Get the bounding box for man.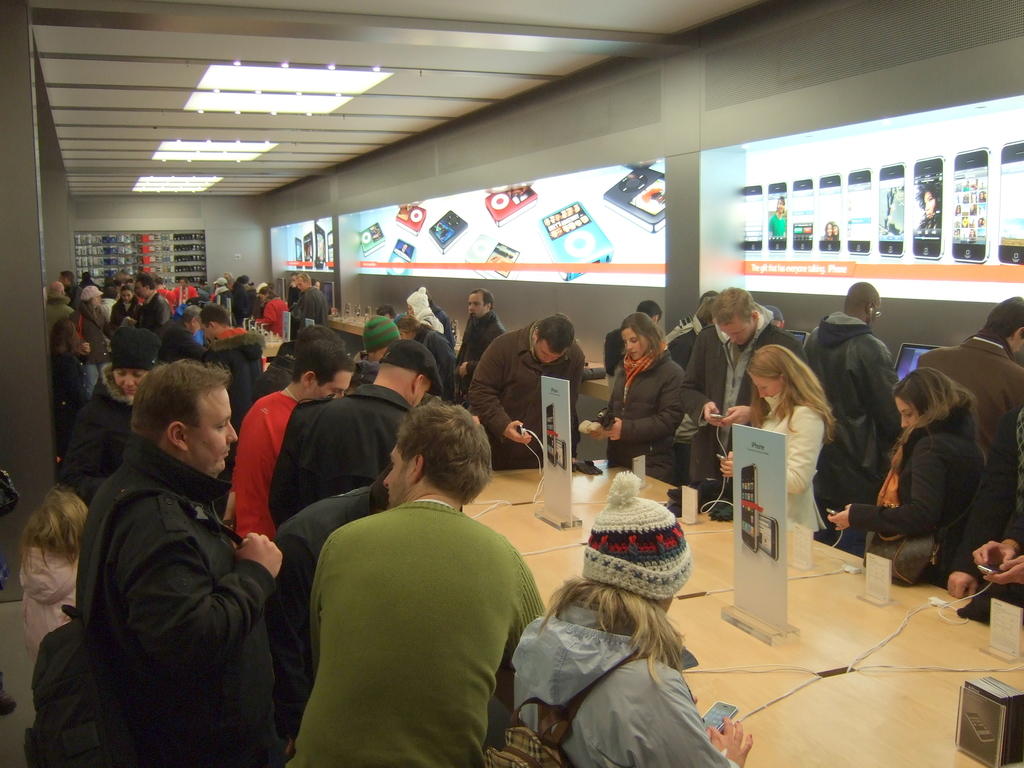
BBox(917, 296, 1023, 451).
